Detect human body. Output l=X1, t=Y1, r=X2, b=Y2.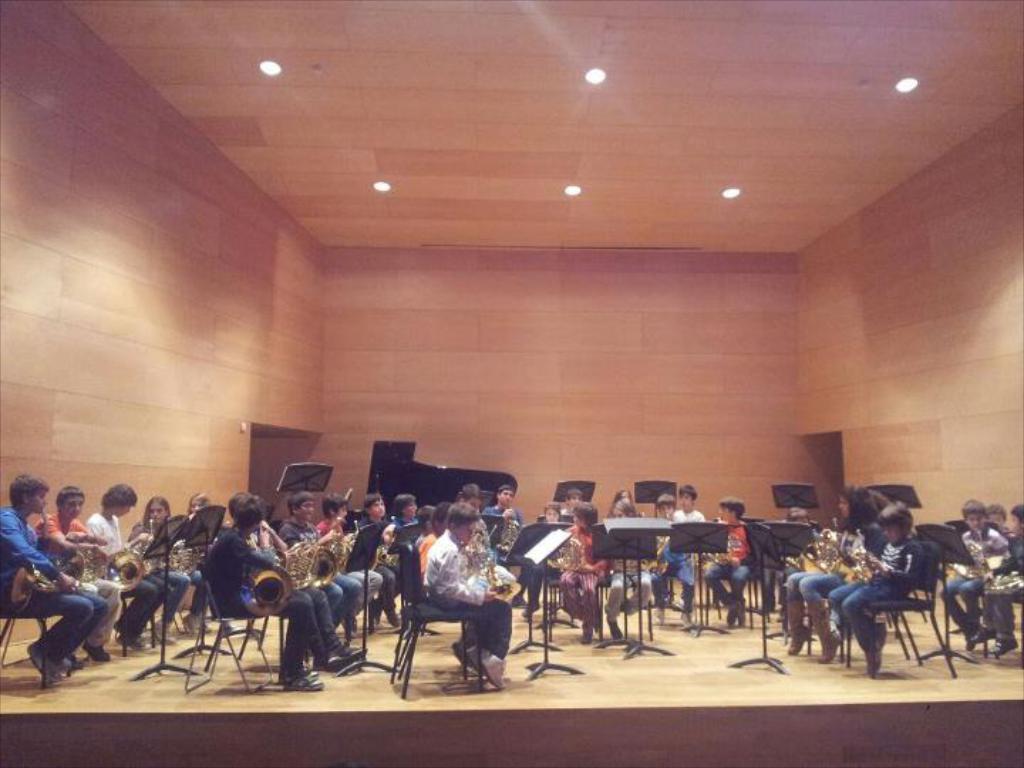
l=139, t=495, r=199, b=647.
